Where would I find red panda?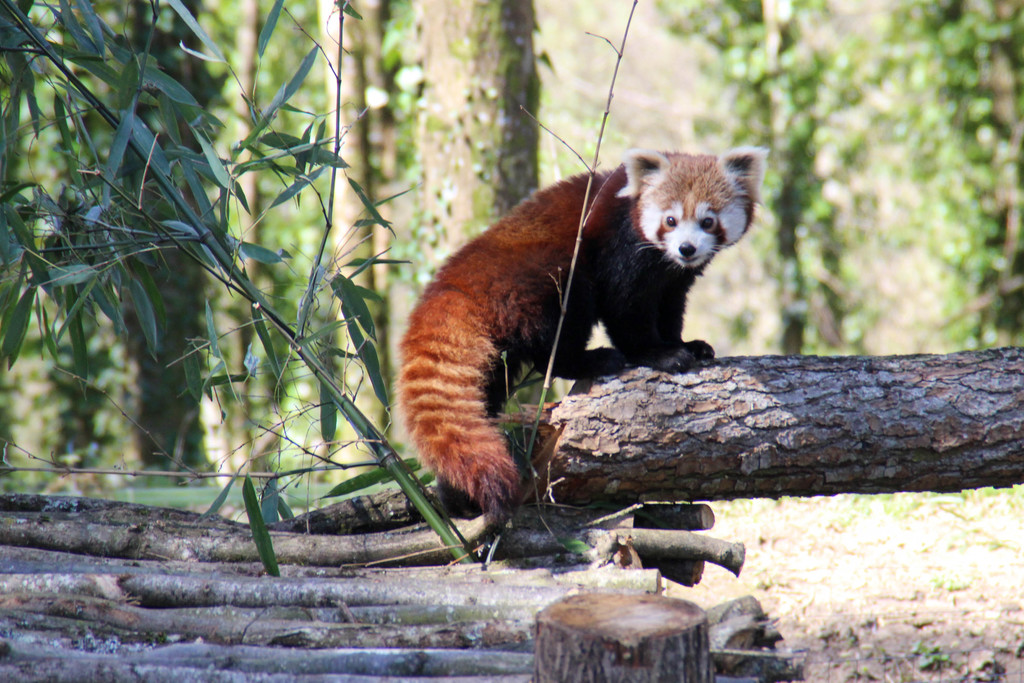
At Rect(391, 145, 768, 528).
